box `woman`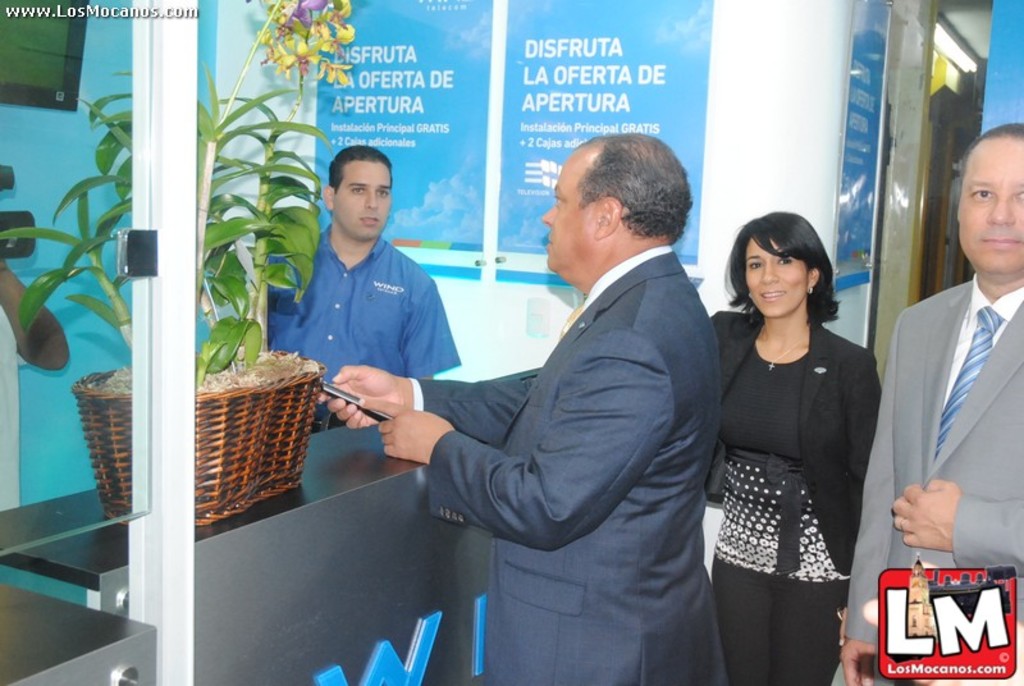
region(705, 191, 895, 685)
